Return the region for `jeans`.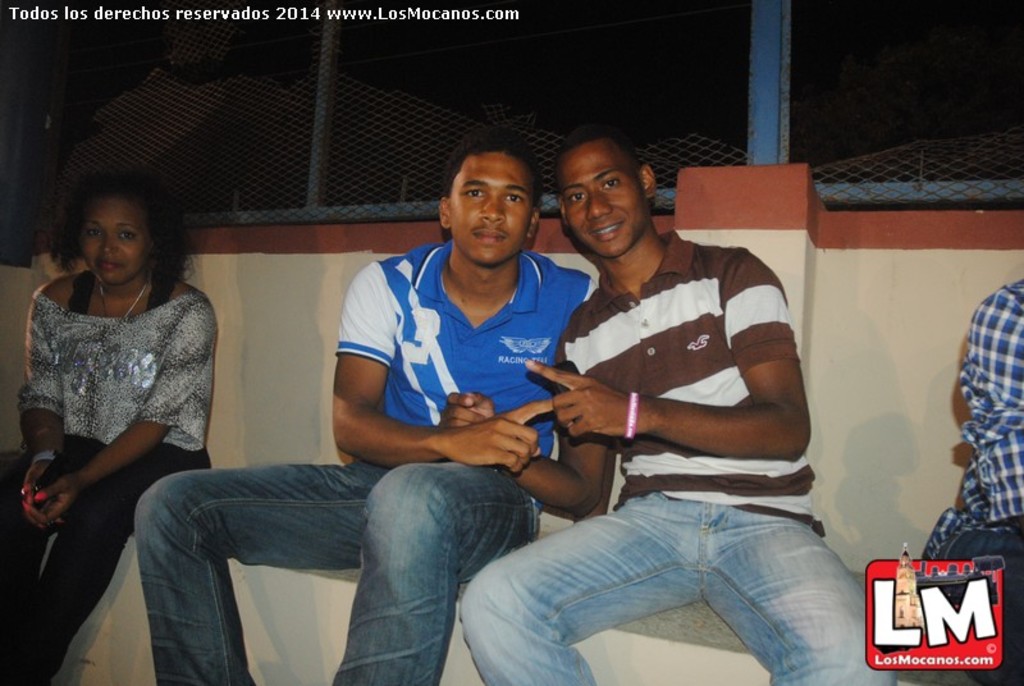
(x1=961, y1=518, x2=1018, y2=685).
